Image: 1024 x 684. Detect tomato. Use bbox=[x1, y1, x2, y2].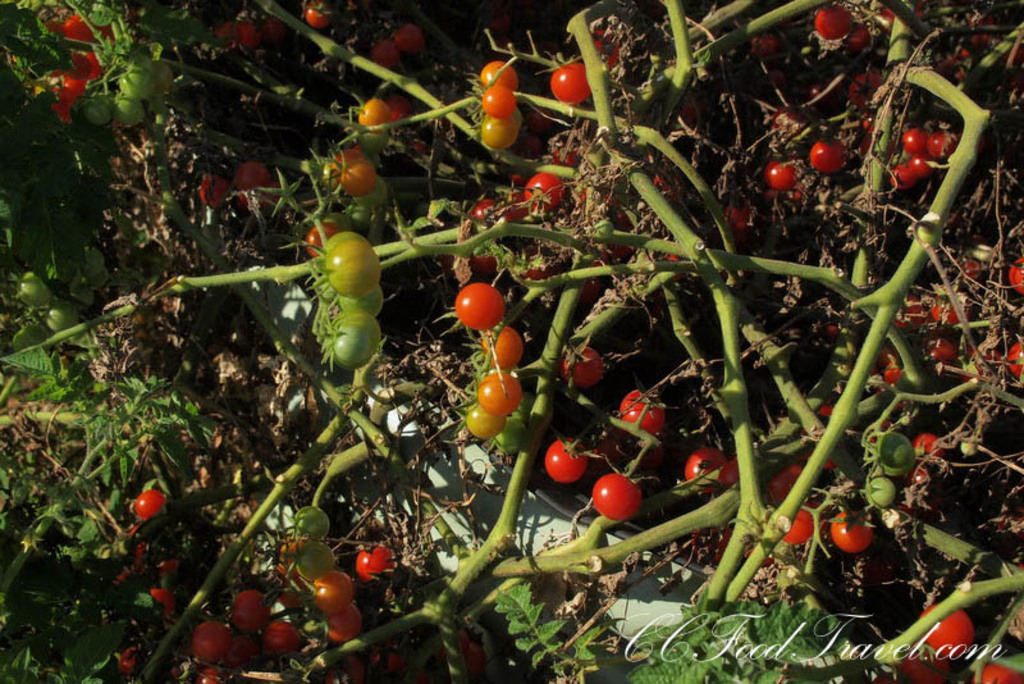
bbox=[780, 501, 820, 553].
